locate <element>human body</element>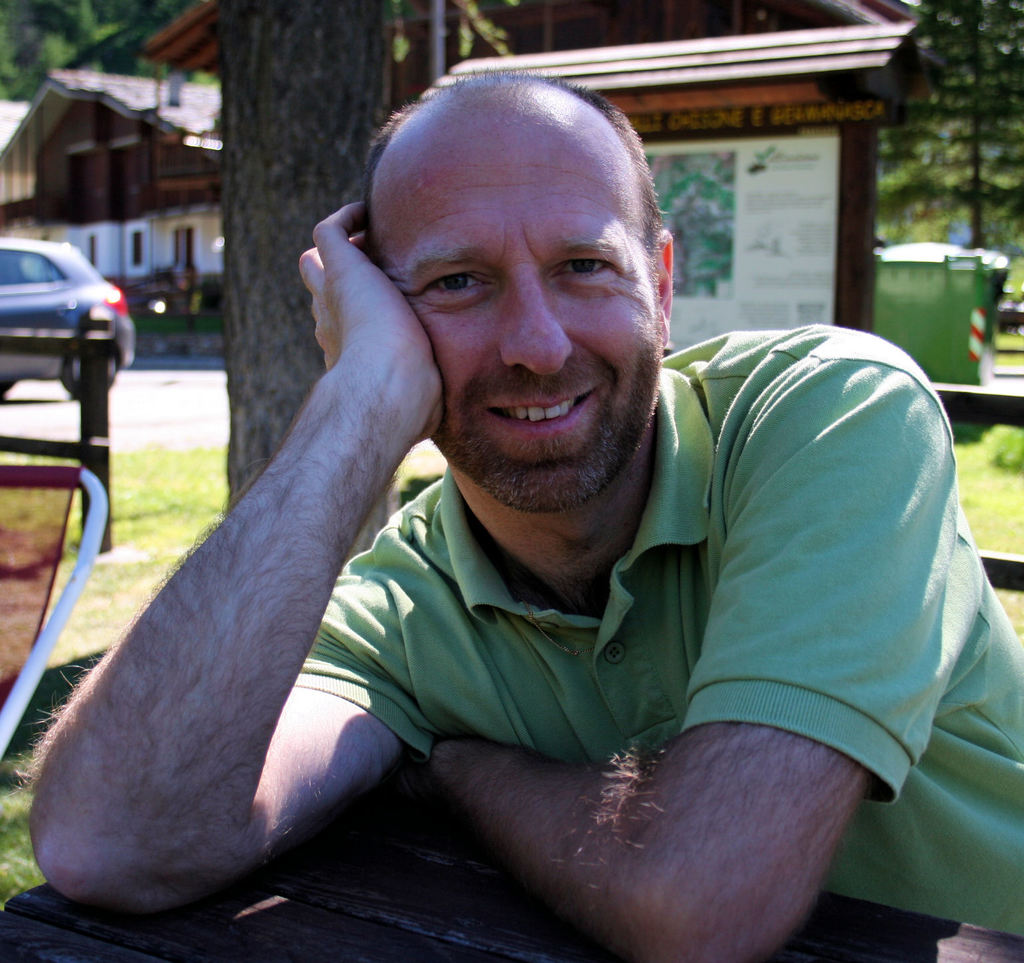
BBox(21, 152, 914, 943)
